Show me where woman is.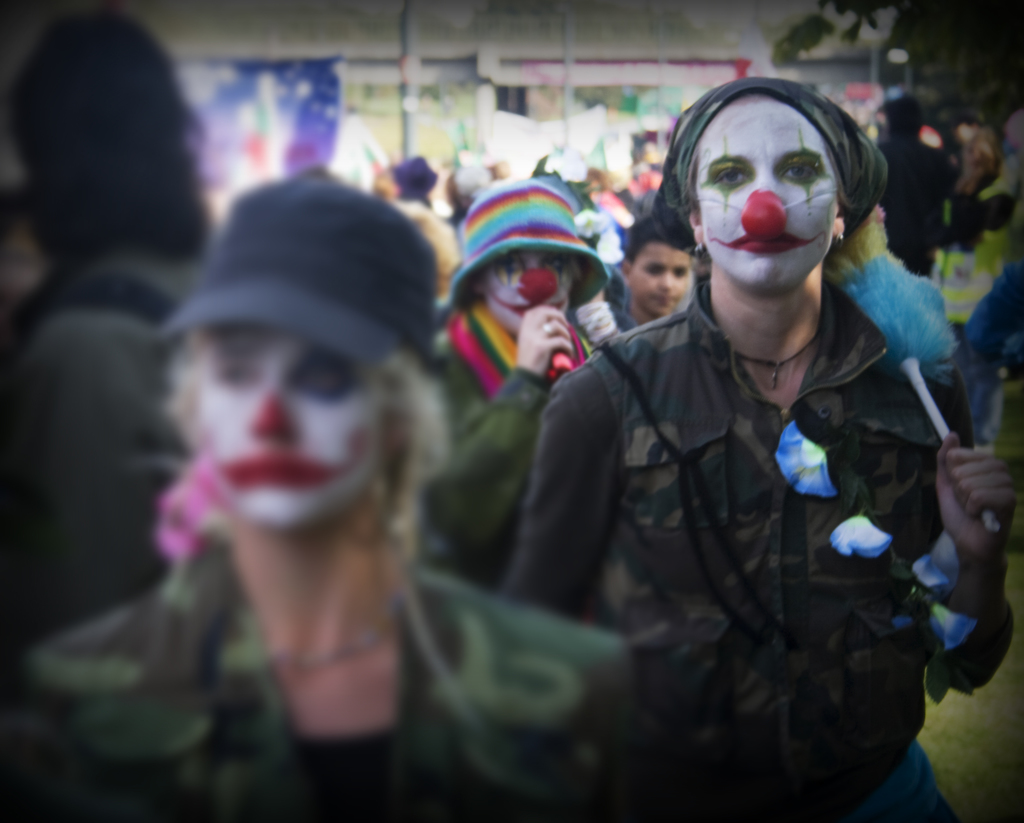
woman is at l=475, t=50, r=975, b=821.
